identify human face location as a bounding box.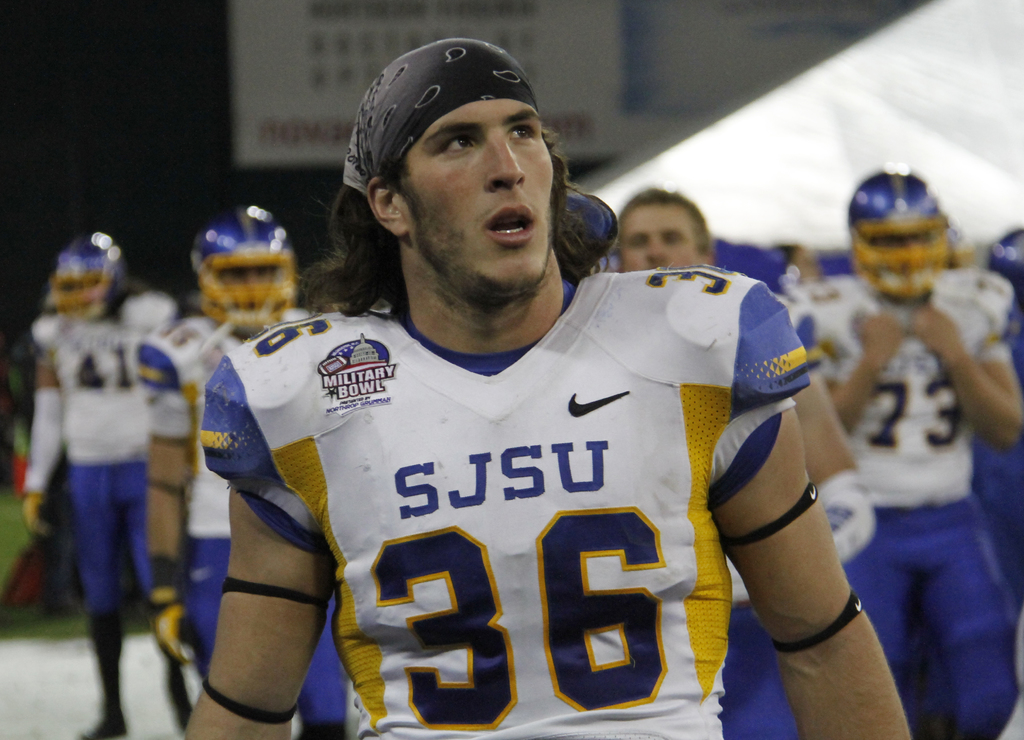
region(620, 206, 699, 269).
